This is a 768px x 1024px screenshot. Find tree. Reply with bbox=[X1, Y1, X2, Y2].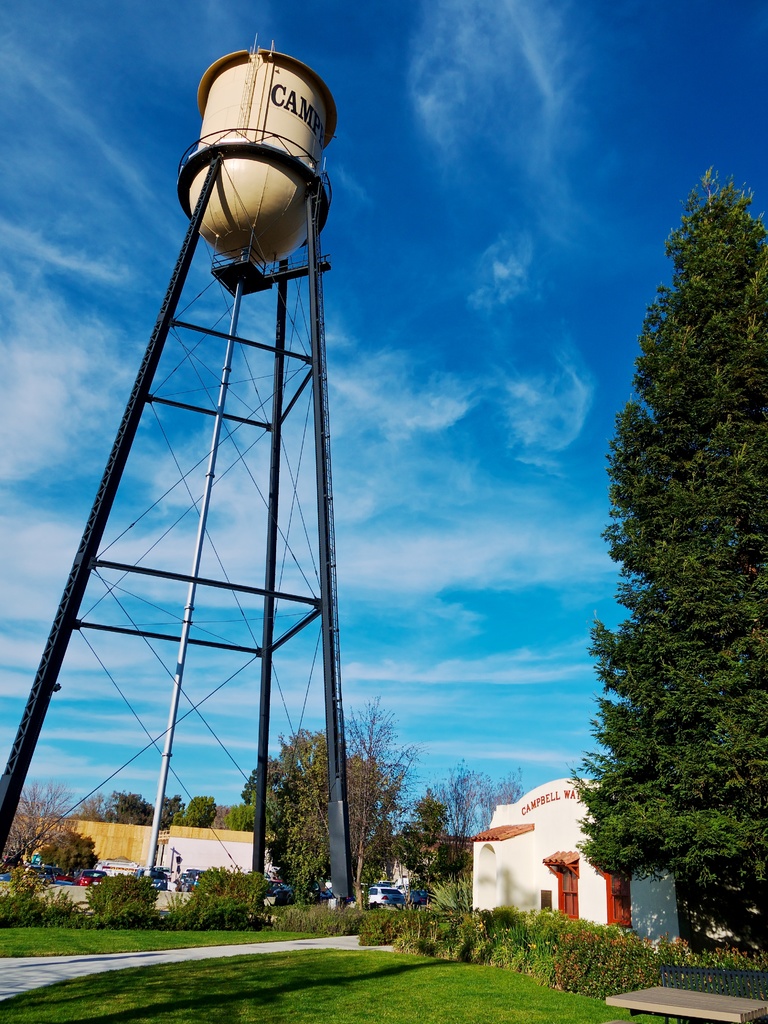
bbox=[289, 734, 330, 902].
